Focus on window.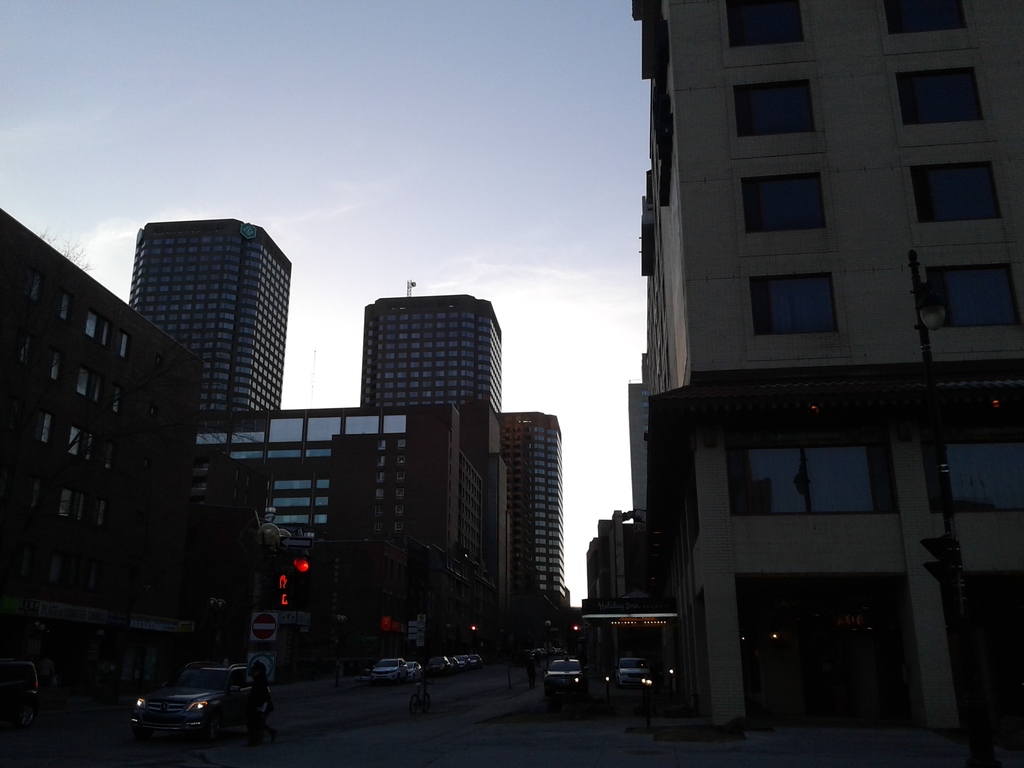
Focused at <box>374,459,383,468</box>.
